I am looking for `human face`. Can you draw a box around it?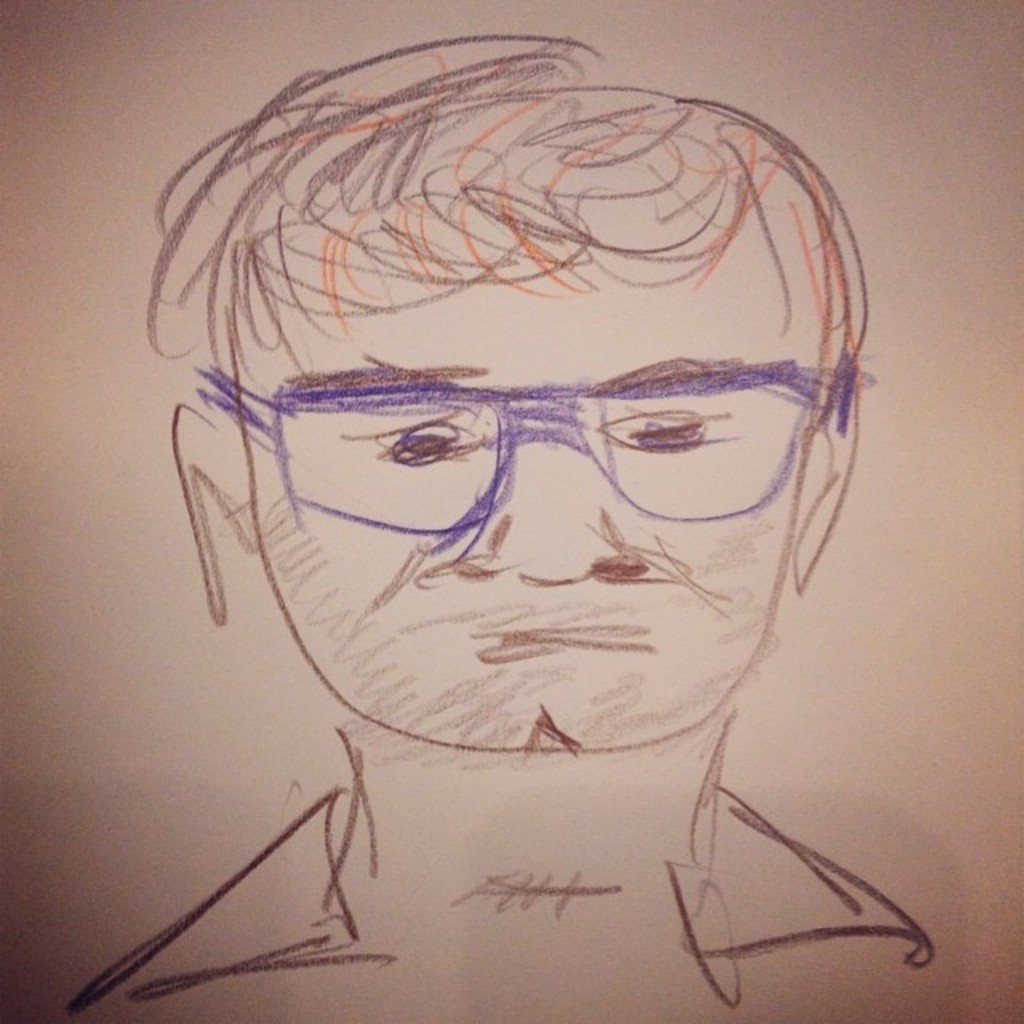
Sure, the bounding box is bbox(250, 211, 802, 754).
